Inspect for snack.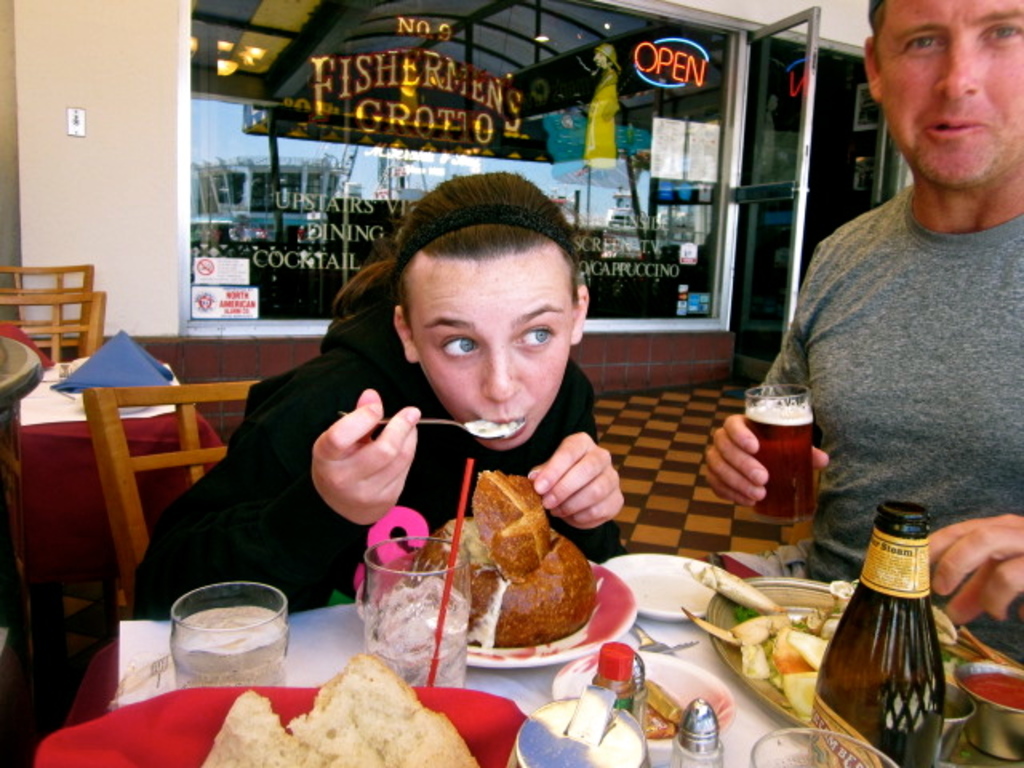
Inspection: 202:651:482:766.
